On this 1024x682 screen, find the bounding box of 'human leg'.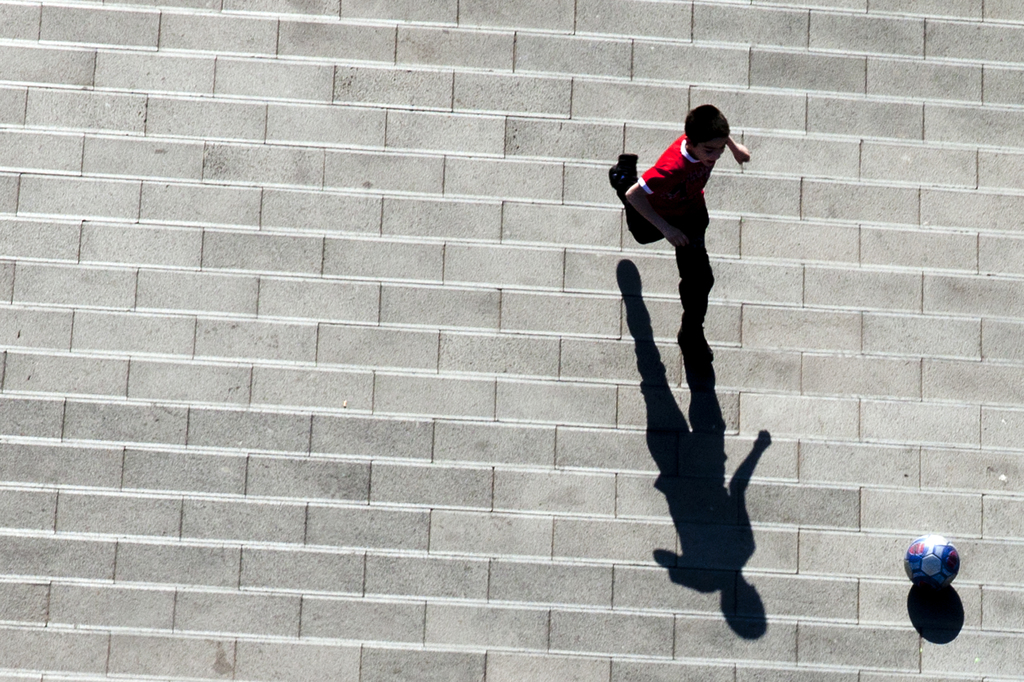
Bounding box: (676, 191, 714, 363).
